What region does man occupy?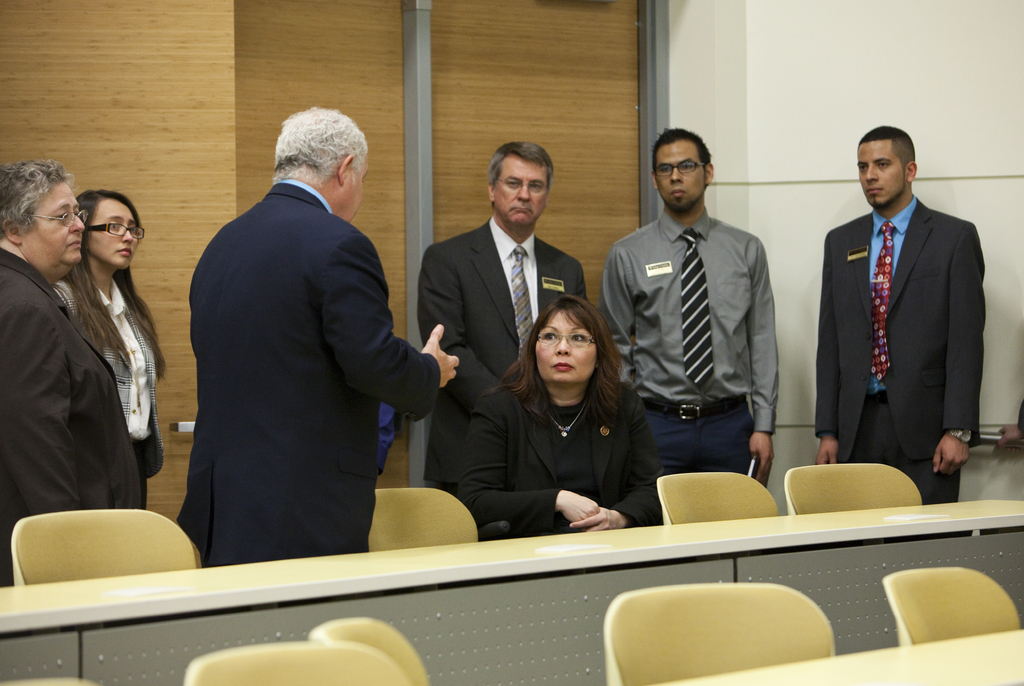
bbox(175, 102, 463, 561).
